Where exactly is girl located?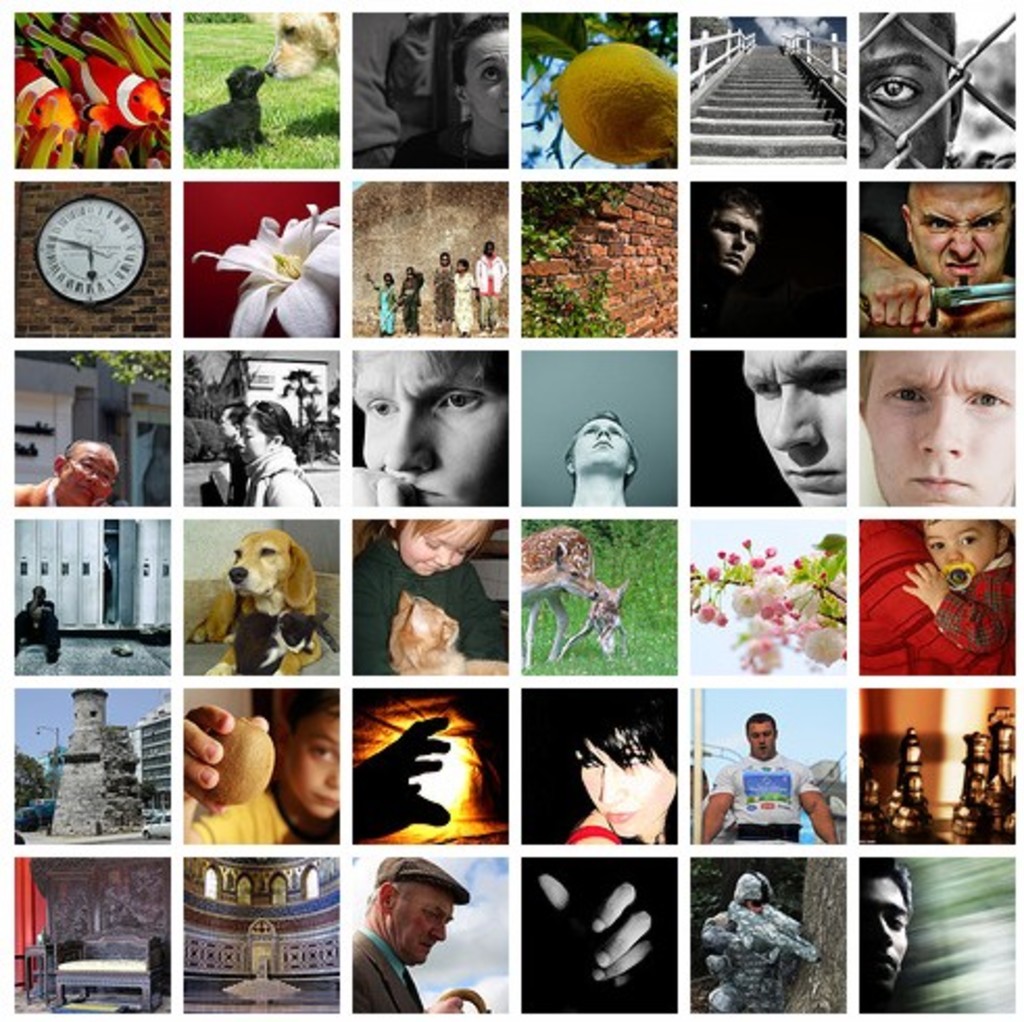
Its bounding box is (392,10,509,165).
